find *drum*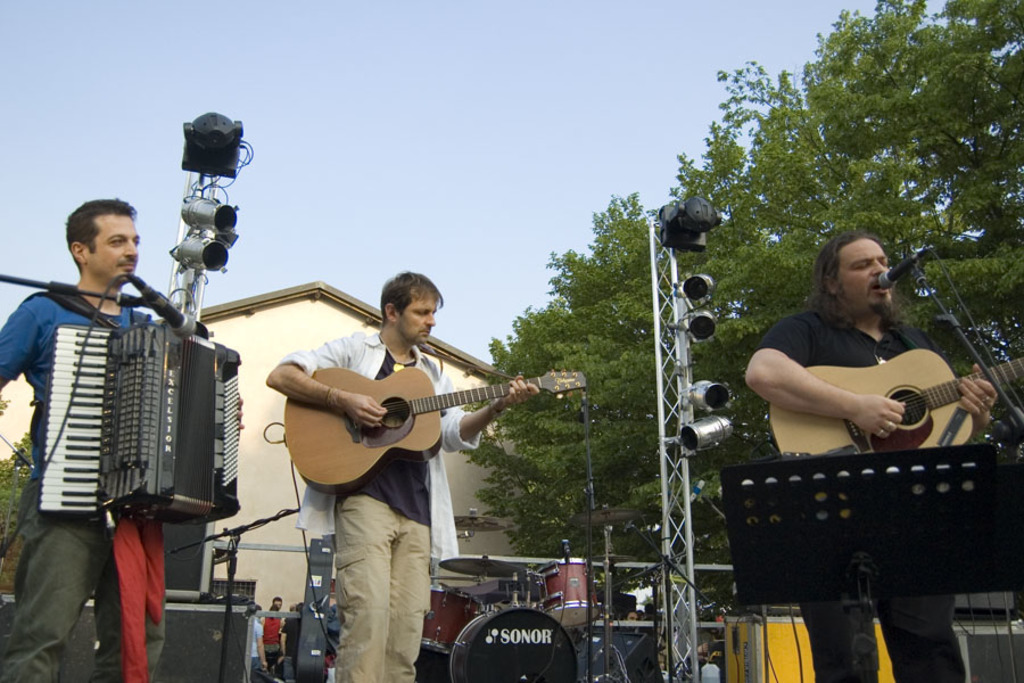
left=534, top=549, right=605, bottom=627
